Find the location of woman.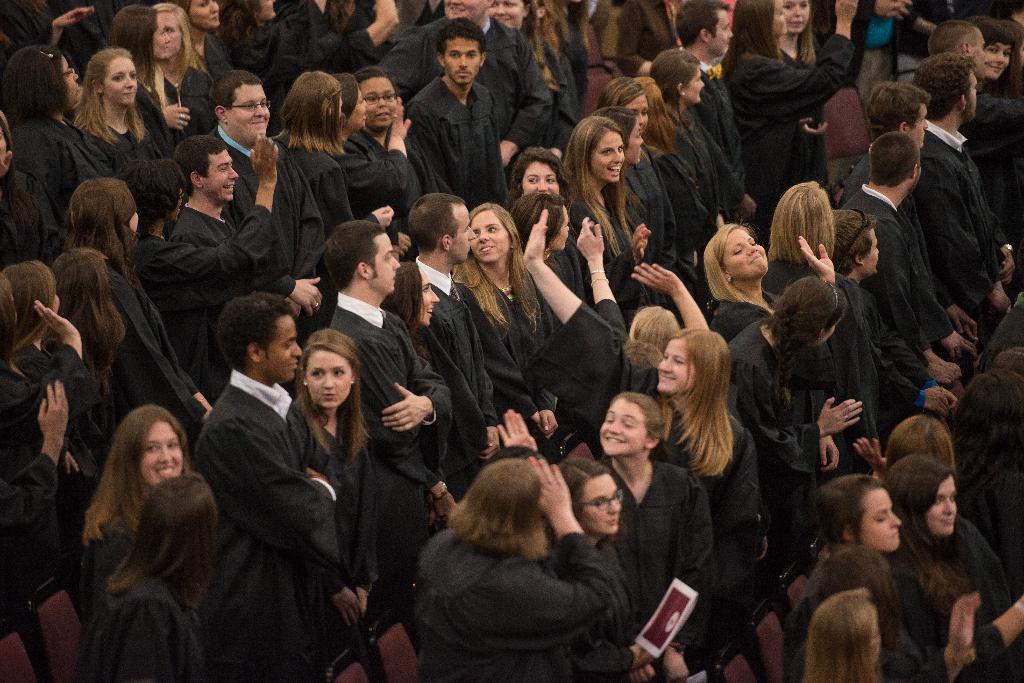
Location: rect(419, 456, 596, 680).
